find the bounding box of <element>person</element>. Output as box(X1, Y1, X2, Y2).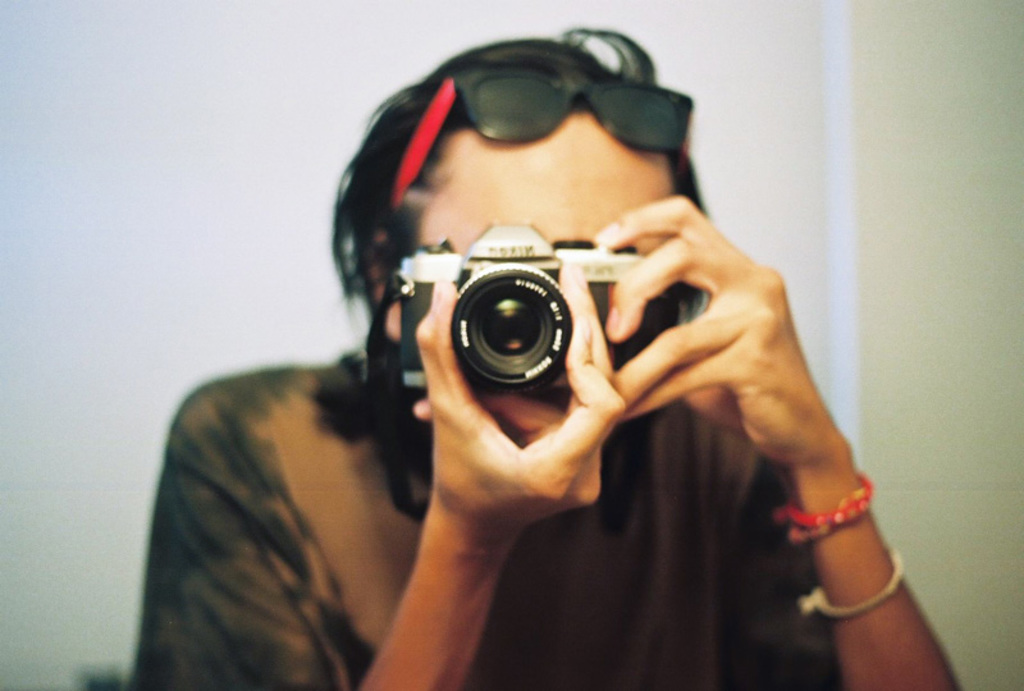
box(129, 27, 969, 690).
